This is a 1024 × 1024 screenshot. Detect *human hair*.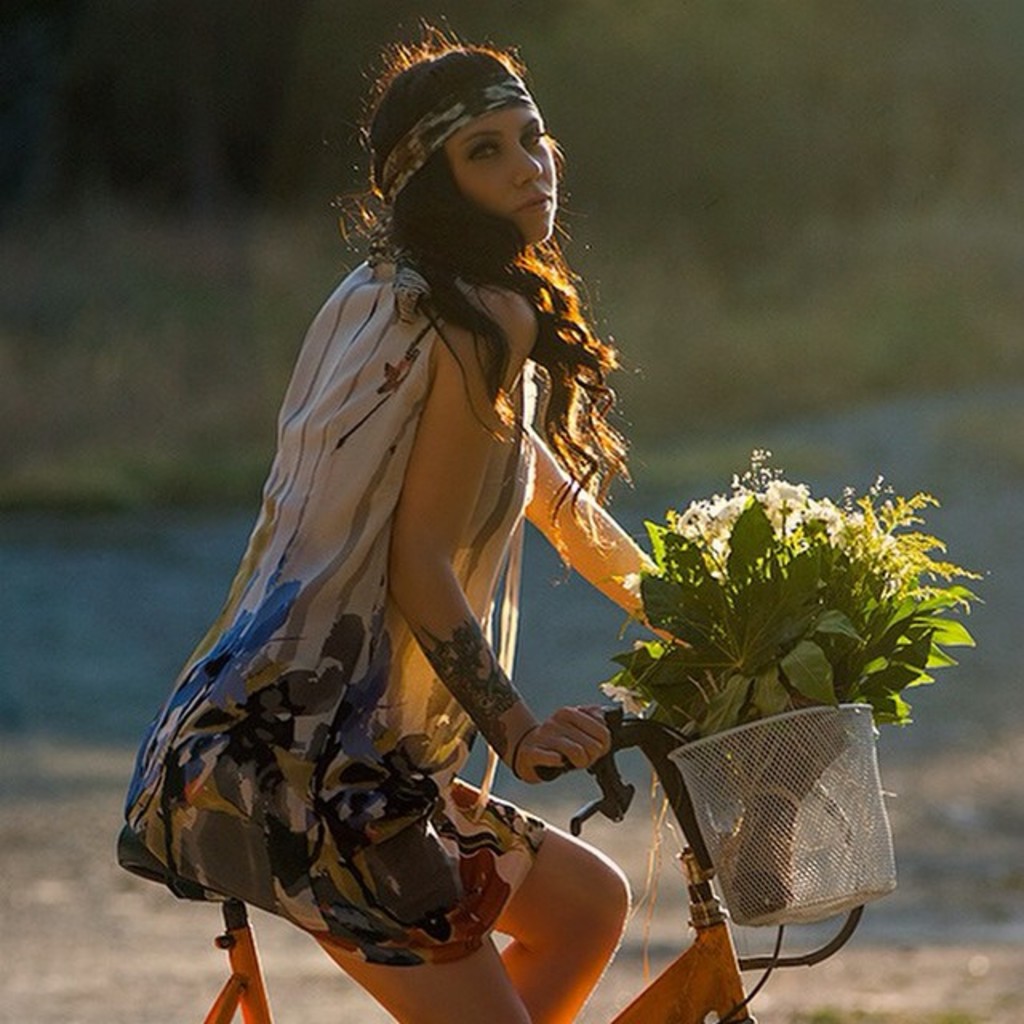
x1=355 y1=62 x2=587 y2=434.
